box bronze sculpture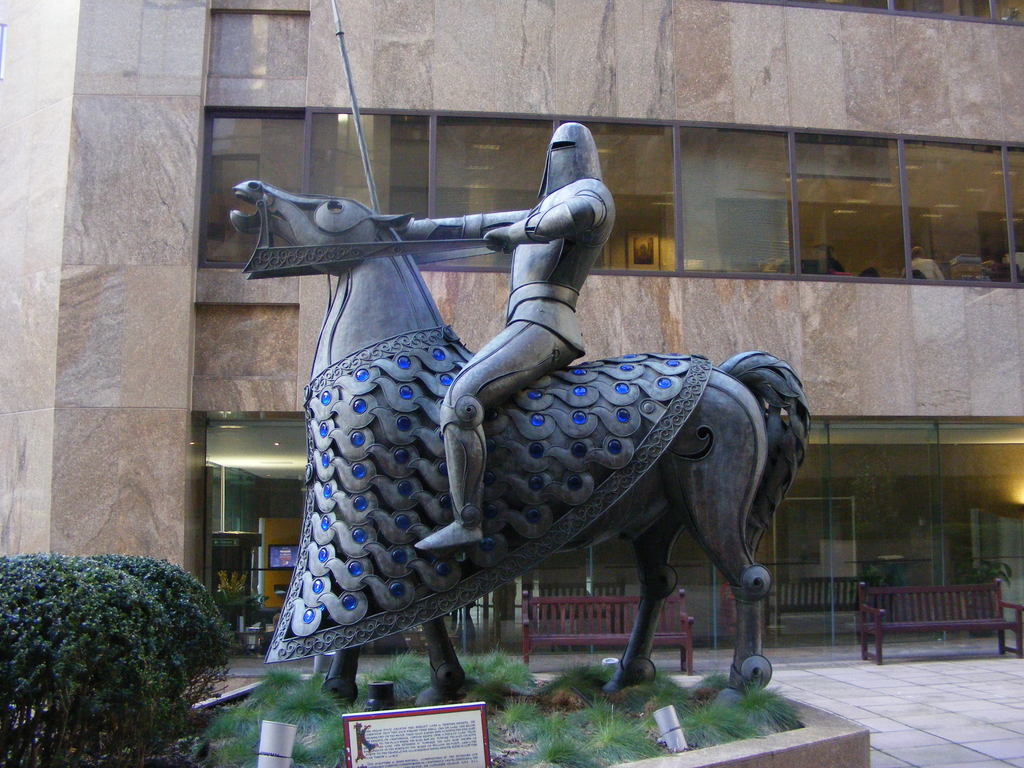
218 3 812 729
